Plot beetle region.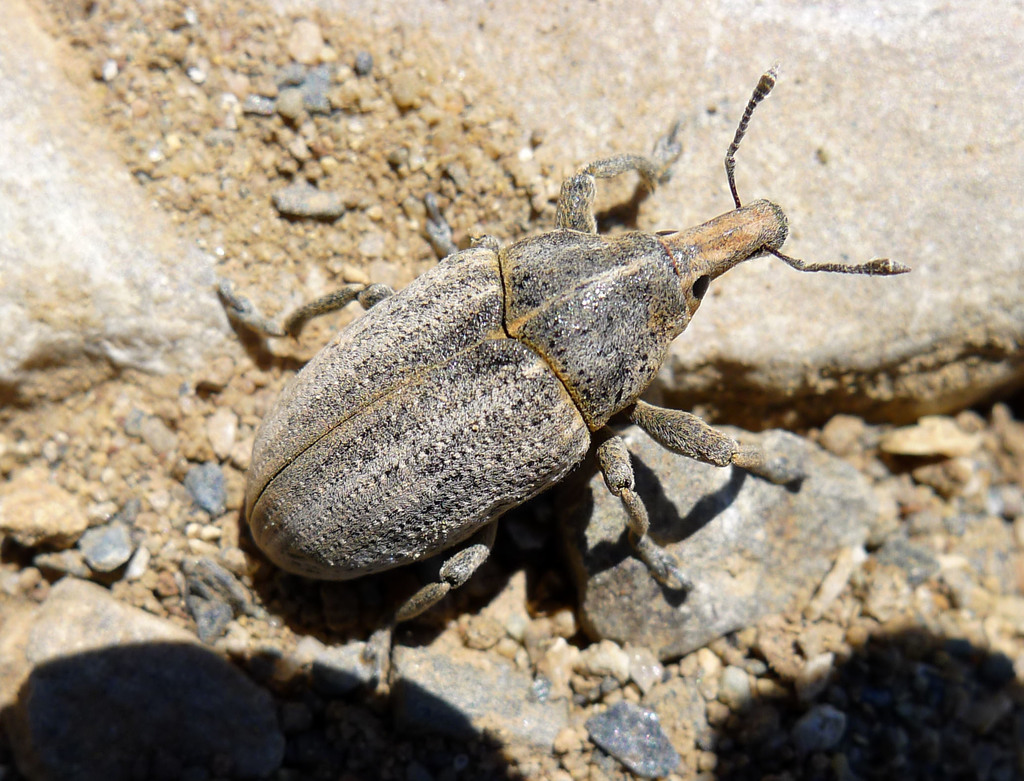
Plotted at l=174, t=81, r=914, b=748.
